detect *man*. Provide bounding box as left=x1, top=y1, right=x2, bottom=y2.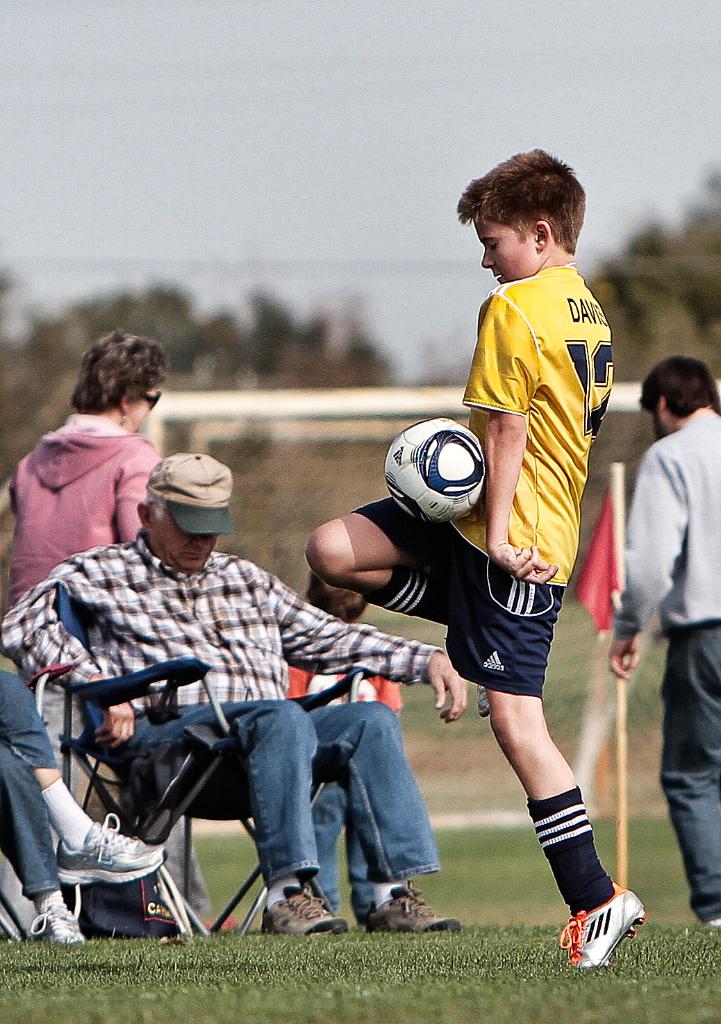
left=0, top=452, right=470, bottom=925.
